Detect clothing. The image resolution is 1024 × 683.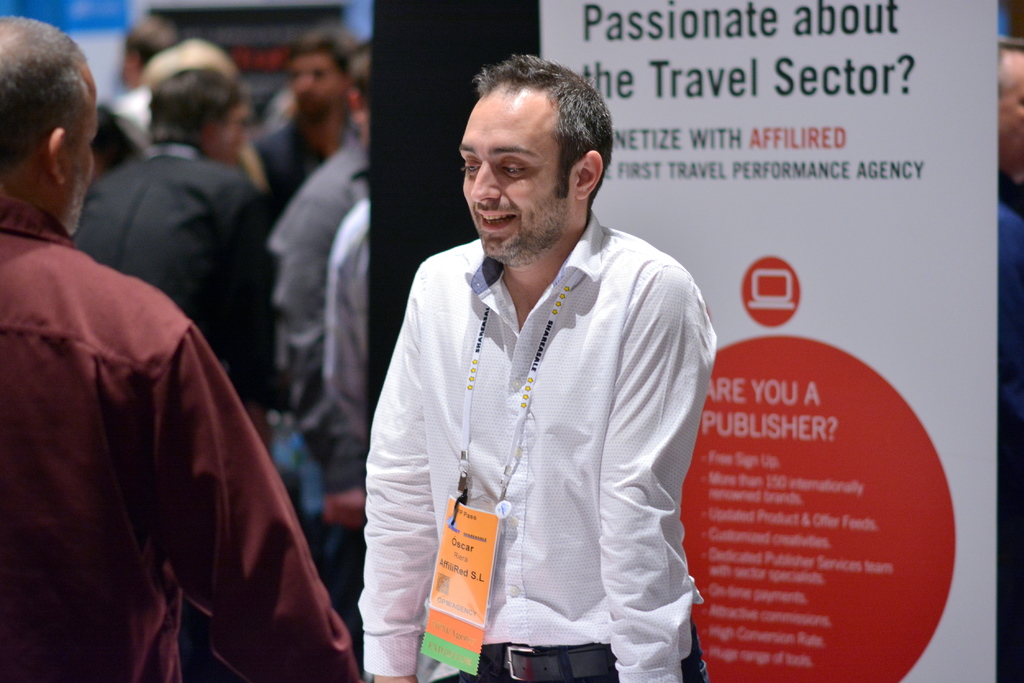
box=[364, 192, 718, 673].
